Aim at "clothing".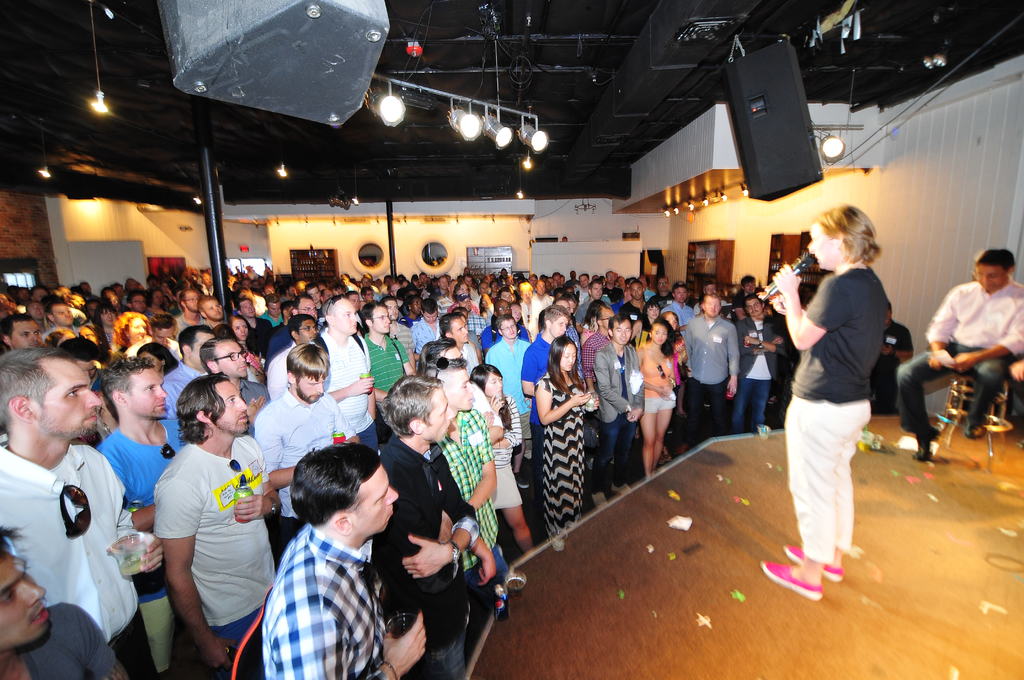
Aimed at l=872, t=327, r=911, b=416.
